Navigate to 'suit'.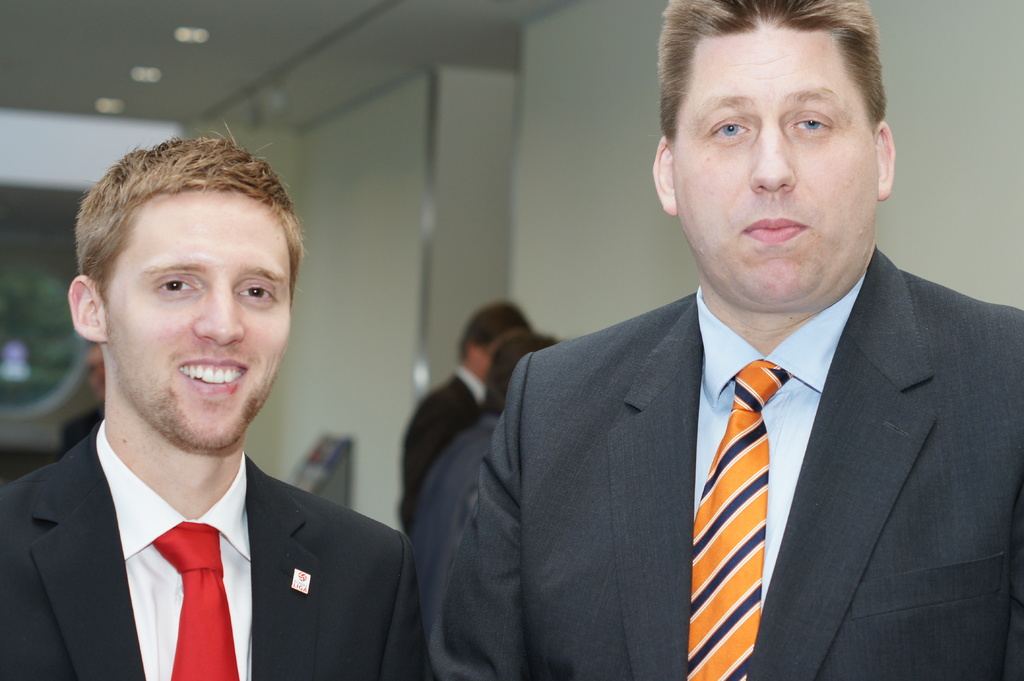
Navigation target: 0 417 428 680.
